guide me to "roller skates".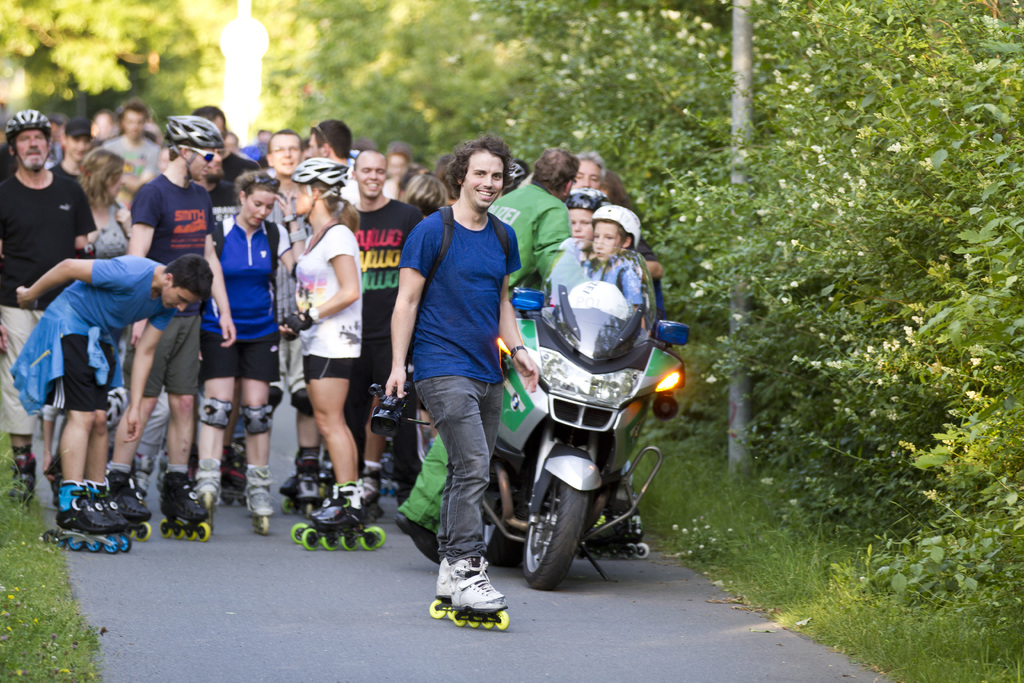
Guidance: <box>45,452,66,507</box>.
